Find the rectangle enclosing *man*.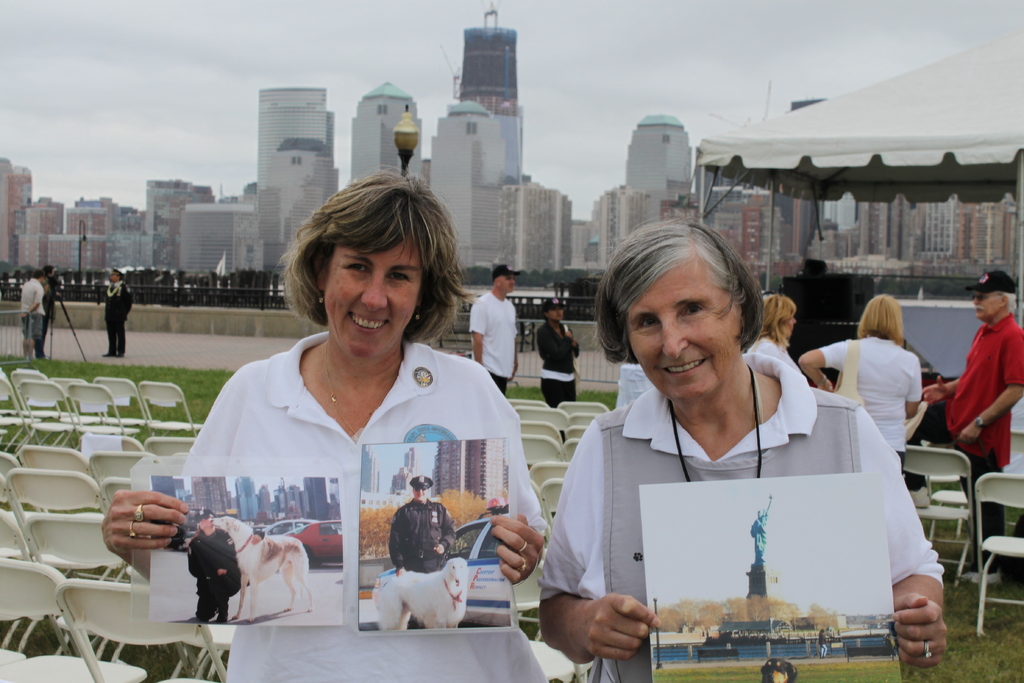
x1=920, y1=268, x2=1023, y2=585.
